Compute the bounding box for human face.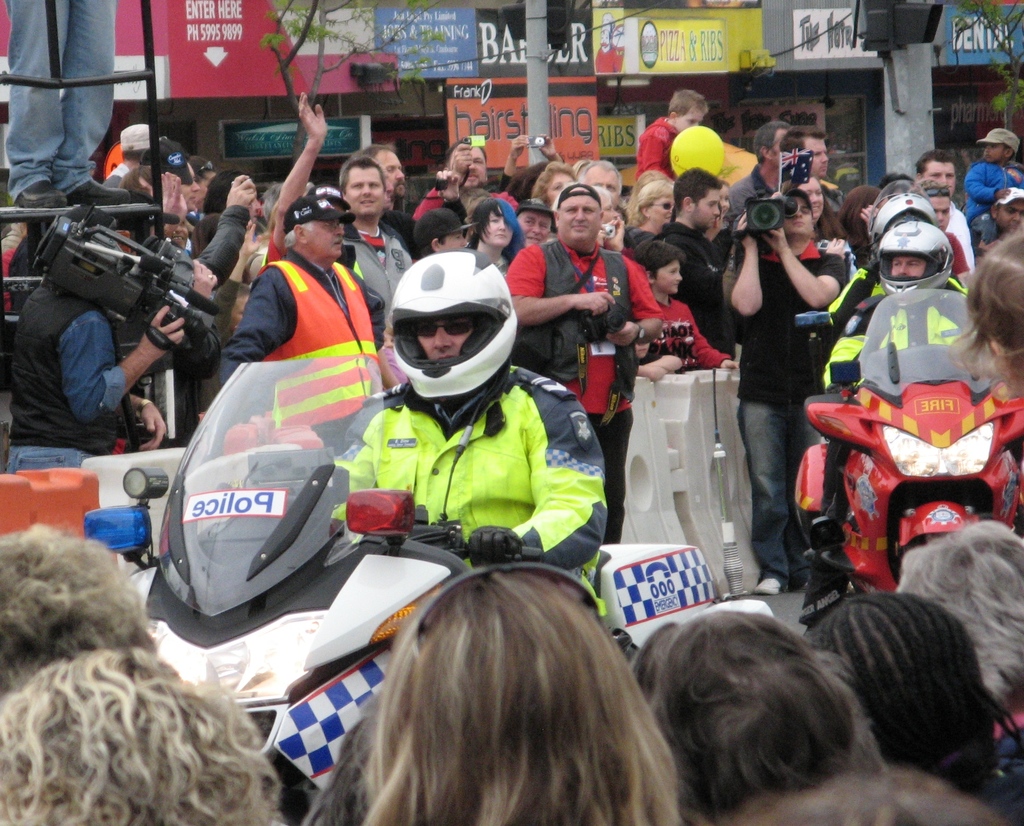
pyautogui.locateOnScreen(701, 186, 726, 229).
